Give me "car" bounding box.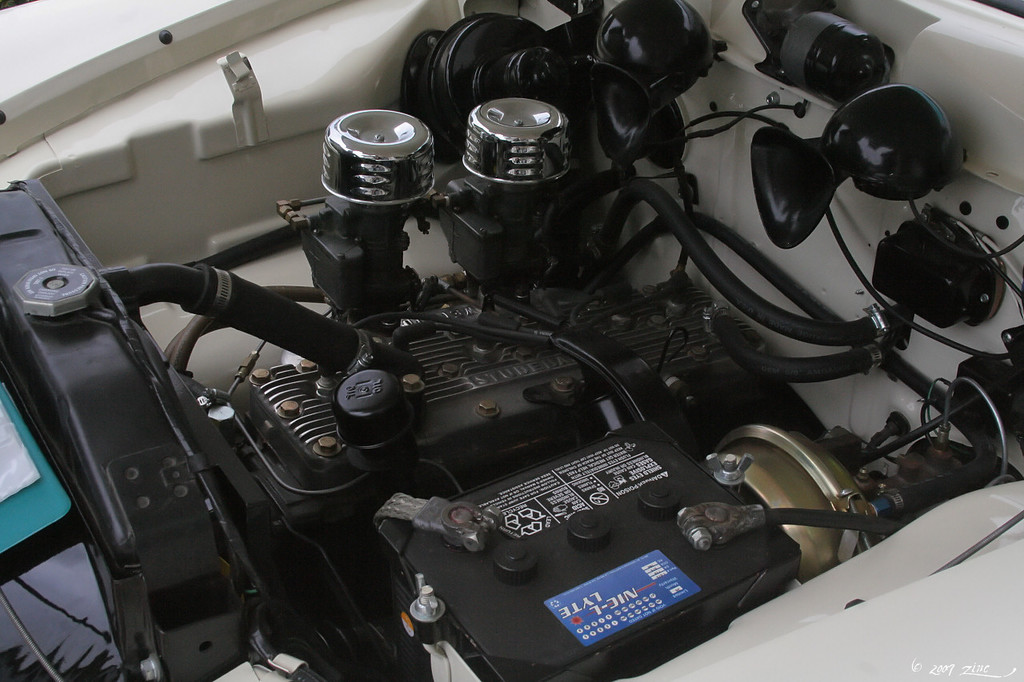
crop(0, 0, 1023, 681).
